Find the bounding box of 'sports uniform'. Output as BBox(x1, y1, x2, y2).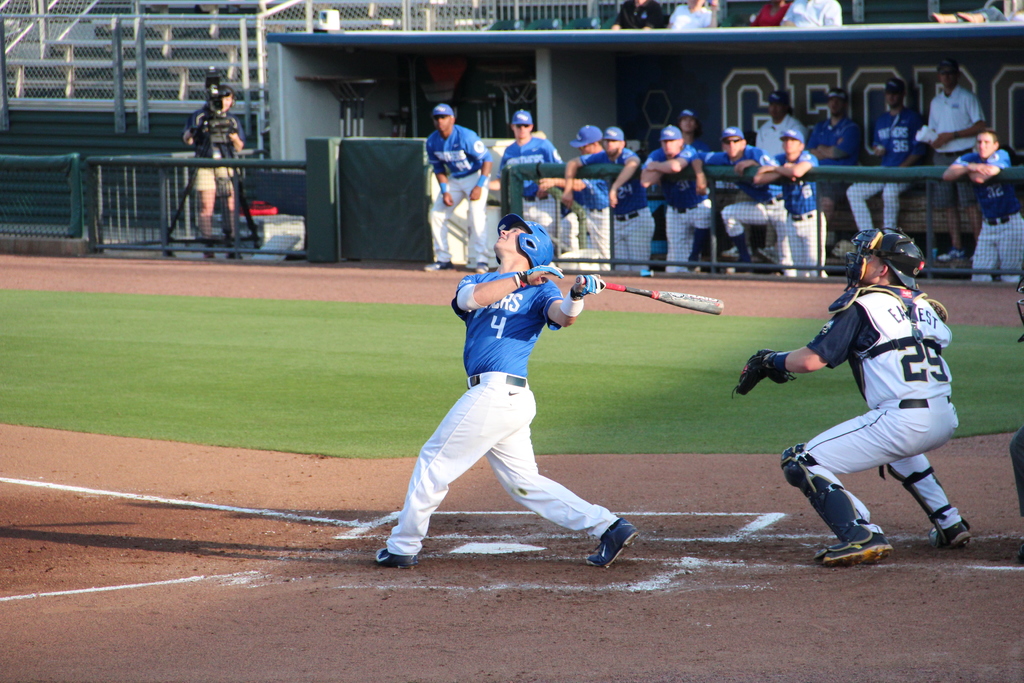
BBox(765, 236, 981, 574).
